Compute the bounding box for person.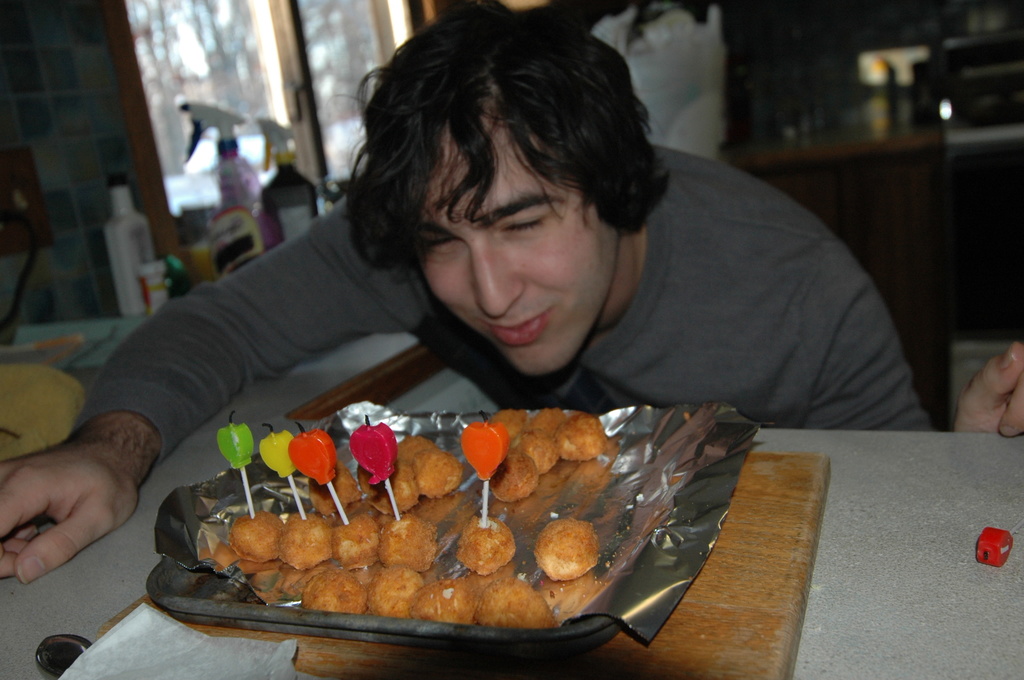
<region>0, 0, 1023, 586</region>.
